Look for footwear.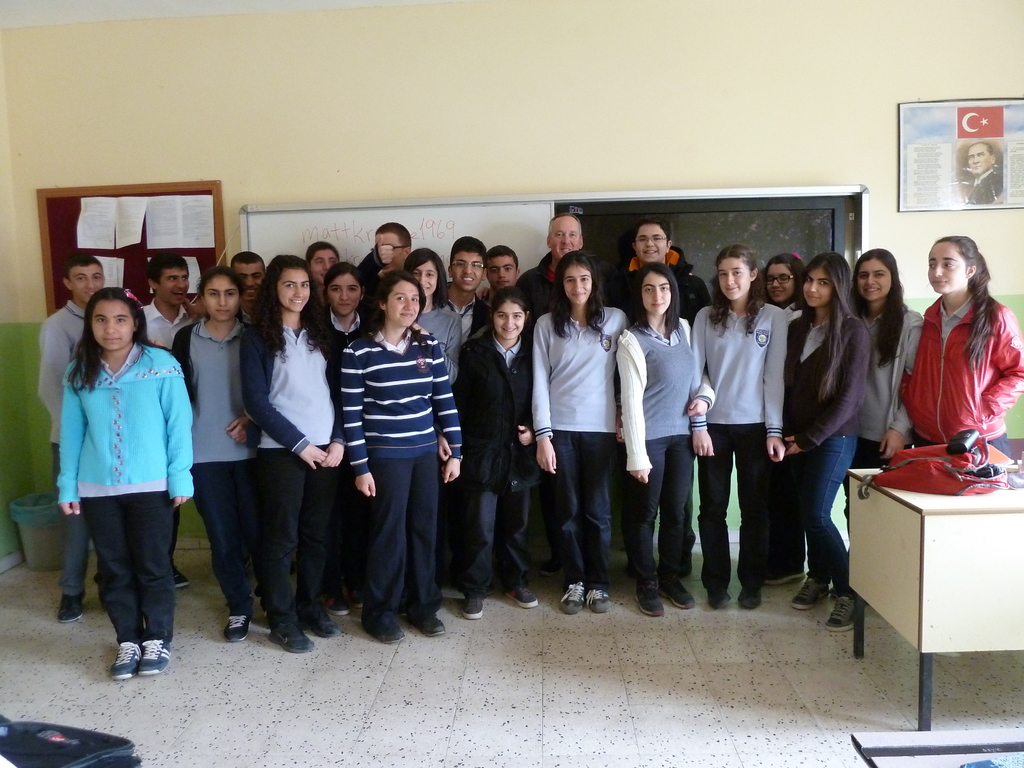
Found: l=788, t=573, r=831, b=609.
